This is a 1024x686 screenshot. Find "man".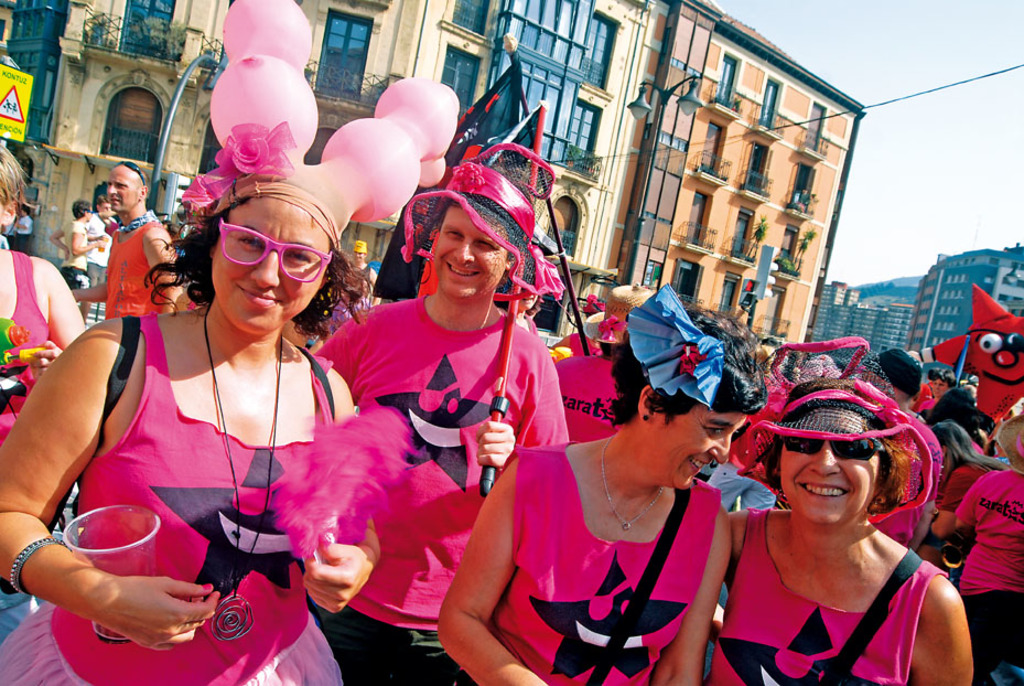
Bounding box: rect(854, 349, 938, 546).
